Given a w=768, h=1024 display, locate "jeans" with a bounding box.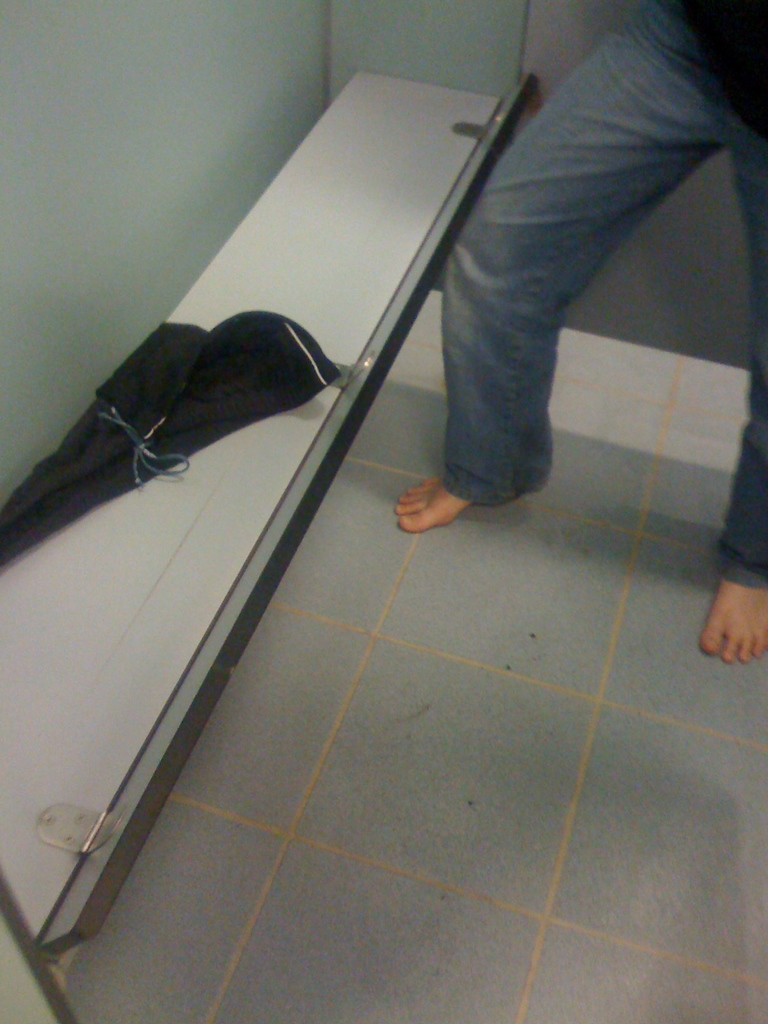
Located: l=441, t=2, r=767, b=583.
